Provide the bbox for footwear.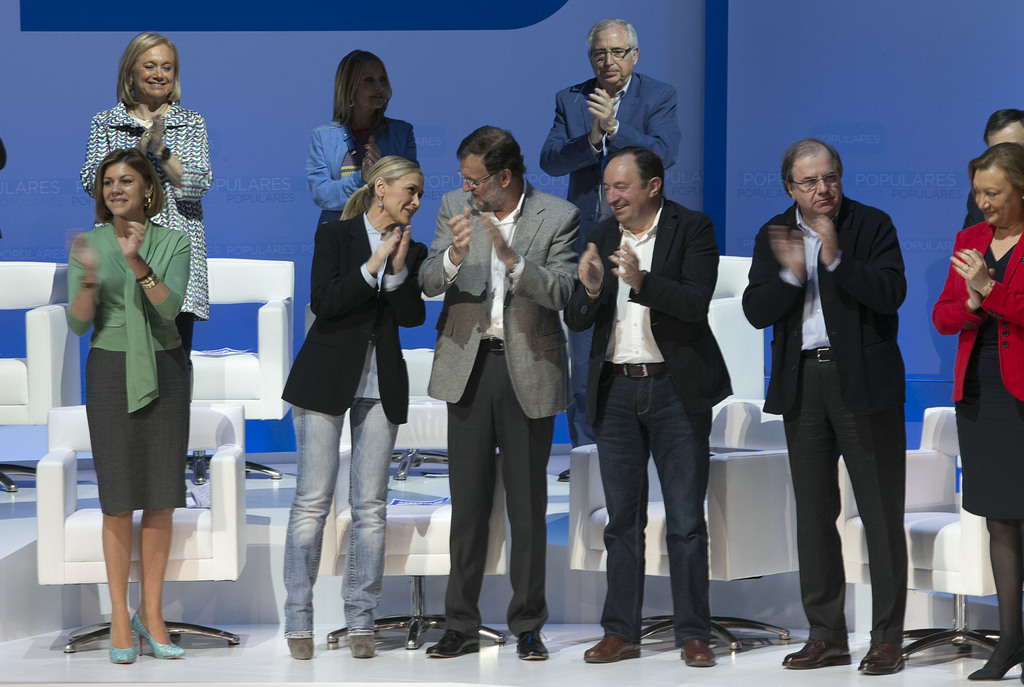
select_region(774, 636, 856, 670).
